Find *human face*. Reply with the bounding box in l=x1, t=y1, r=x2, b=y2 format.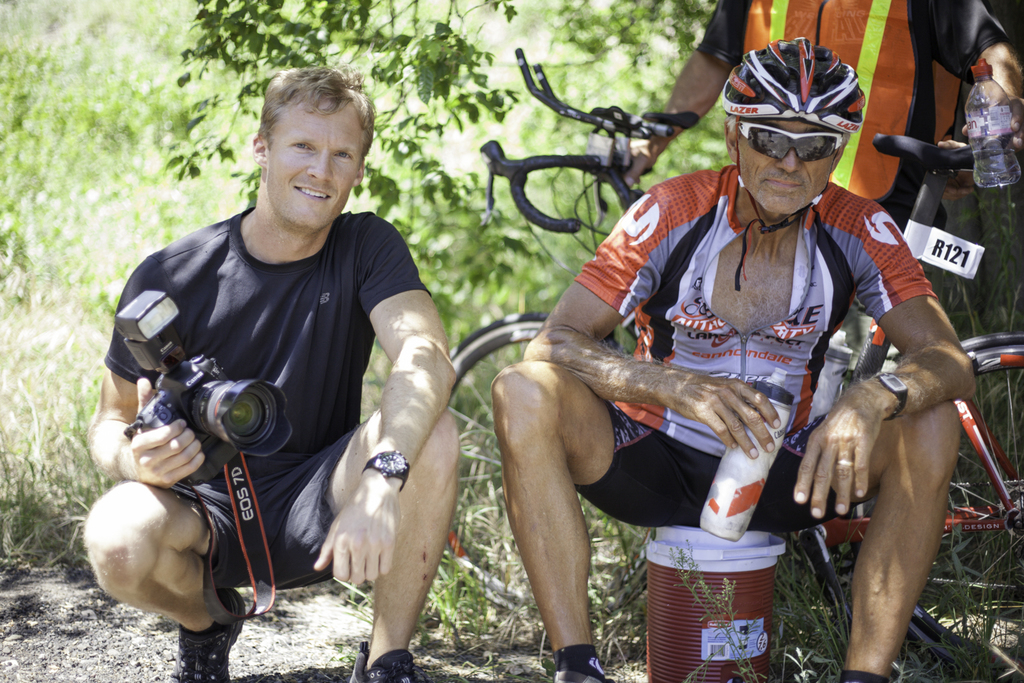
l=269, t=101, r=367, b=231.
